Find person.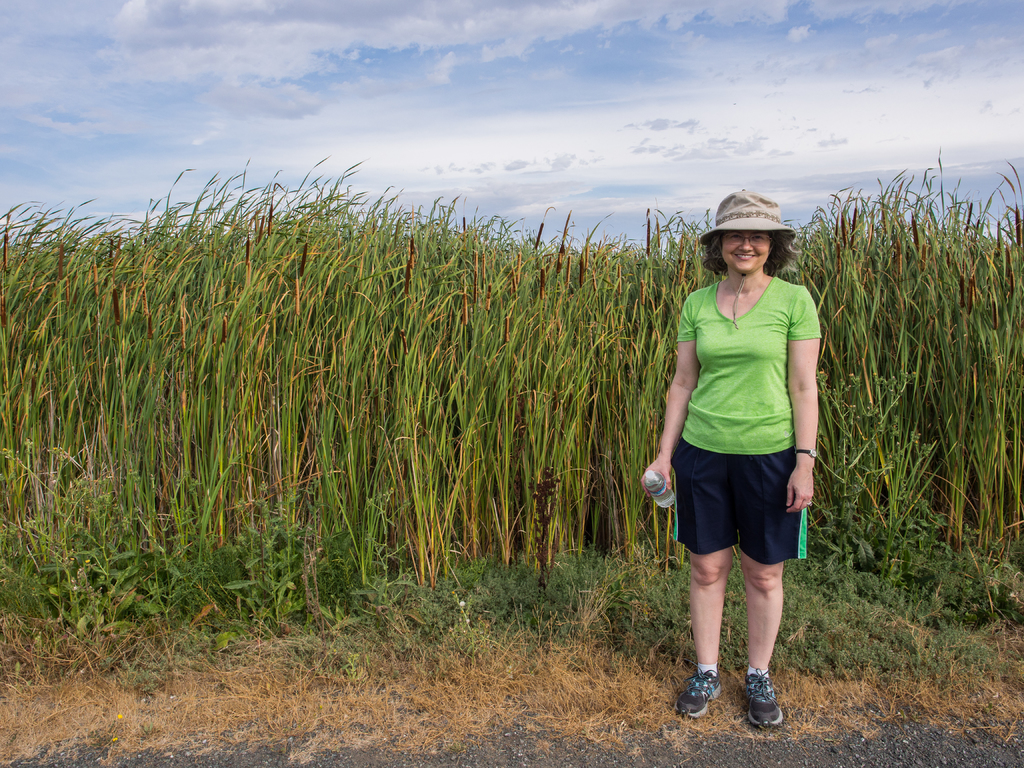
{"left": 643, "top": 186, "right": 824, "bottom": 704}.
